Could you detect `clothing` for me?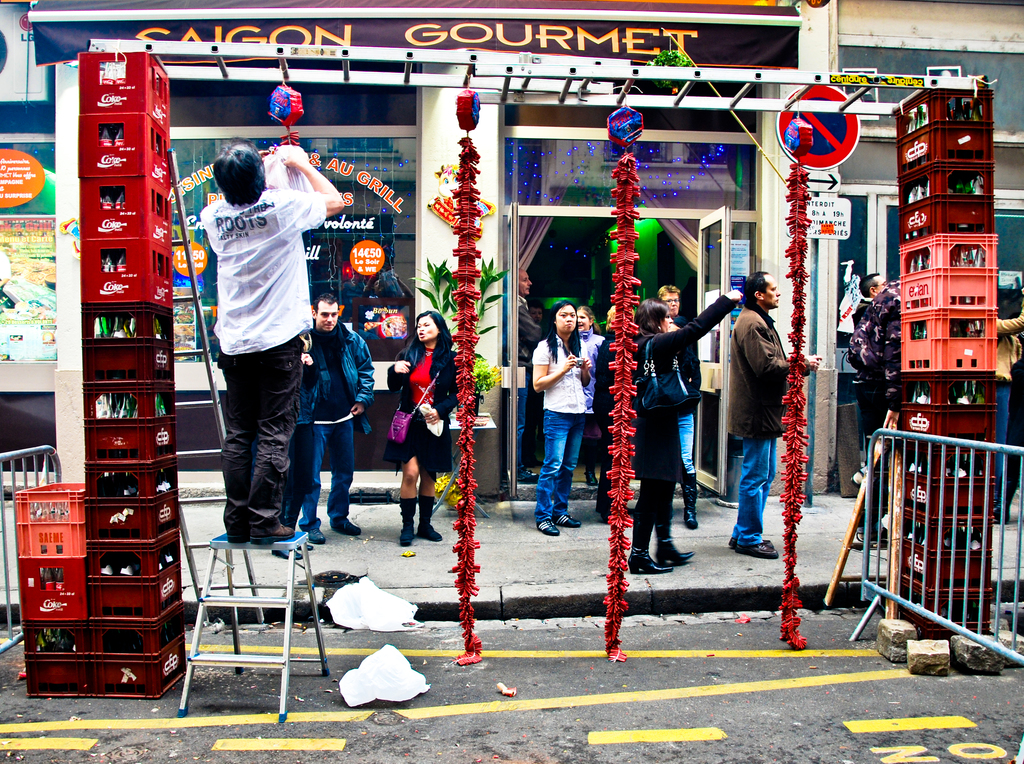
Detection result: [left=196, top=179, right=324, bottom=540].
